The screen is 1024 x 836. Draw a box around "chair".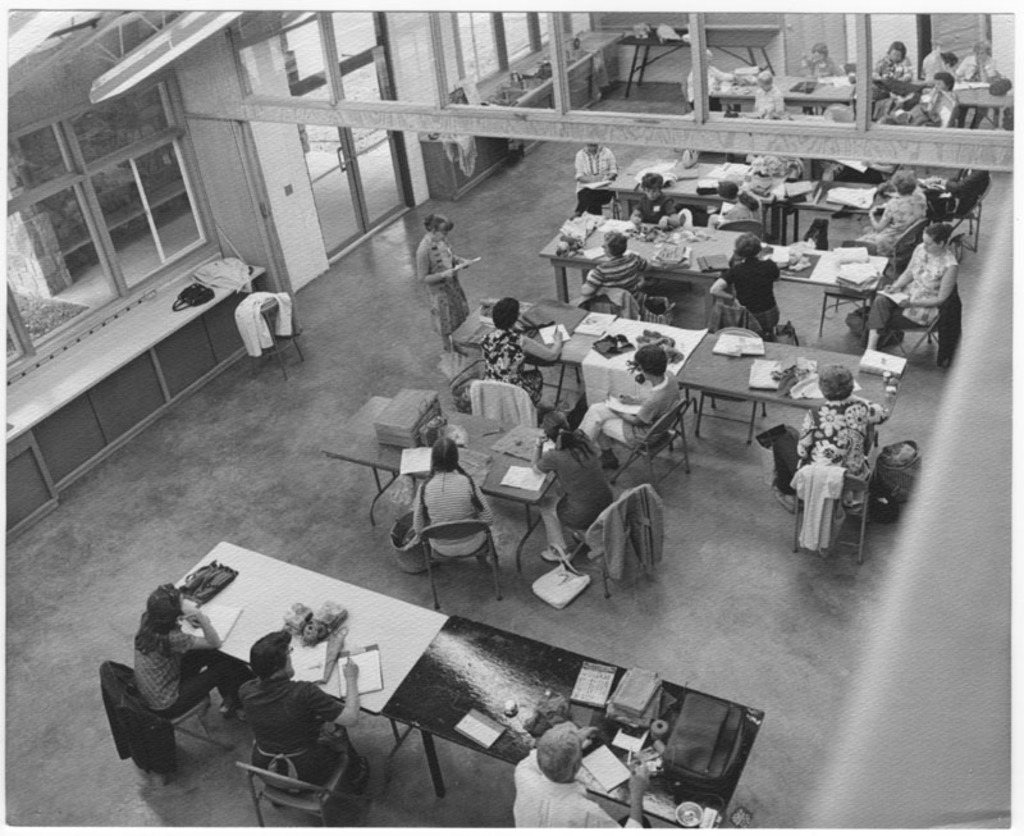
bbox(687, 324, 771, 443).
